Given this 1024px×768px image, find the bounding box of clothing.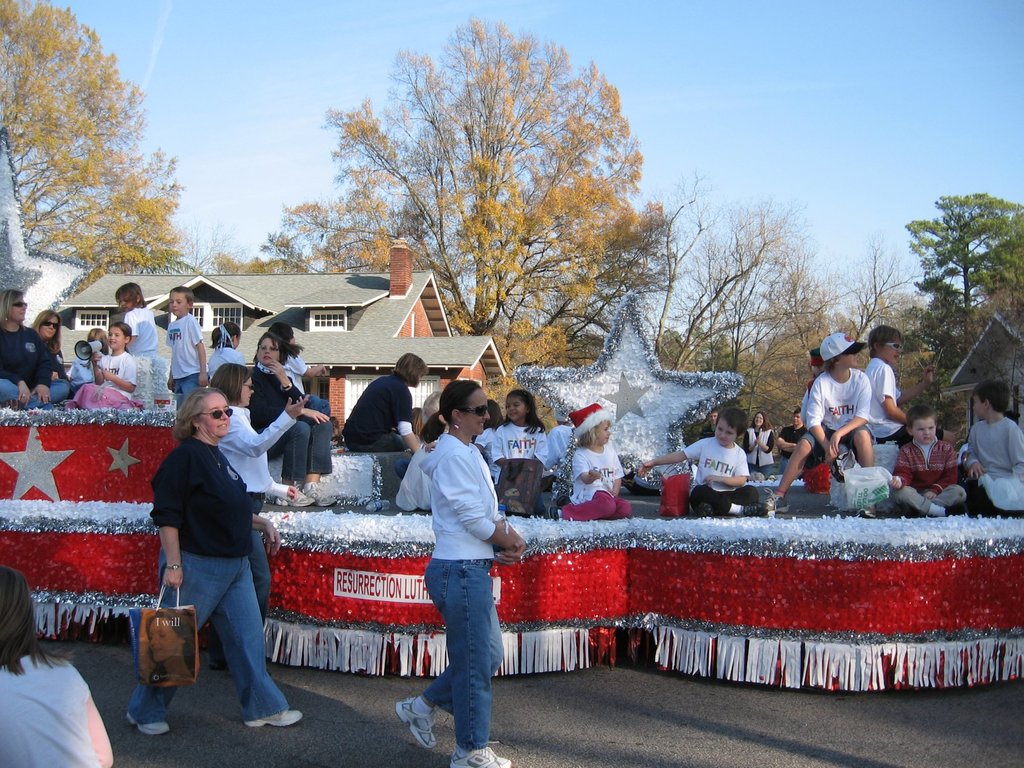
780/424/802/476.
